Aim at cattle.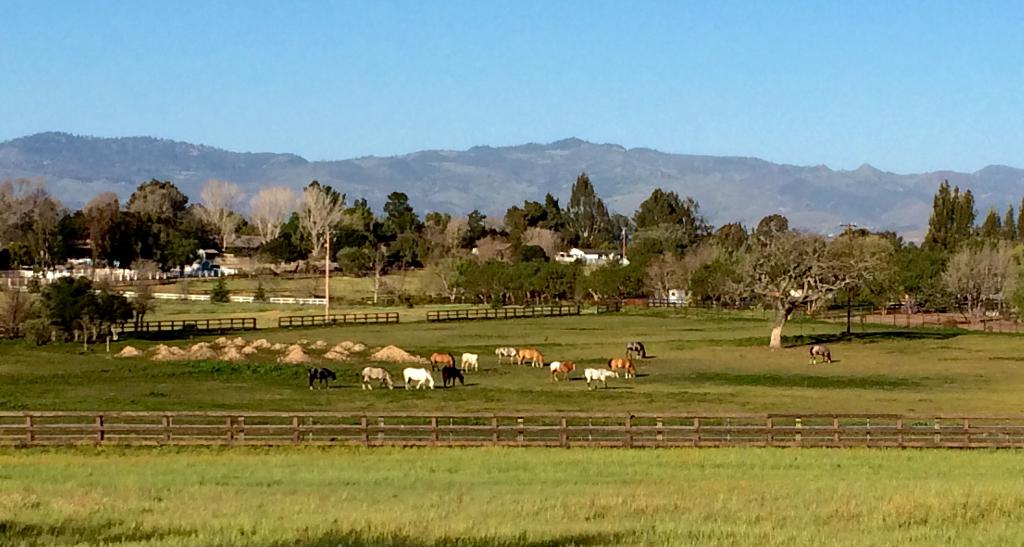
Aimed at crop(462, 353, 478, 369).
